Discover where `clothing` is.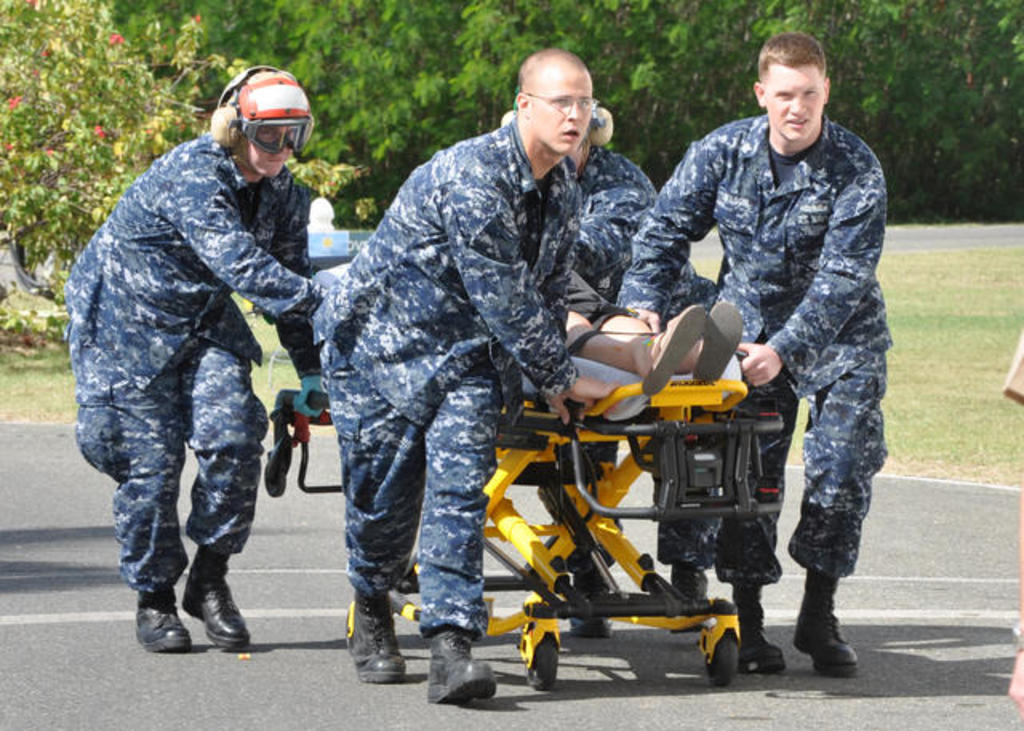
Discovered at 70, 130, 333, 593.
